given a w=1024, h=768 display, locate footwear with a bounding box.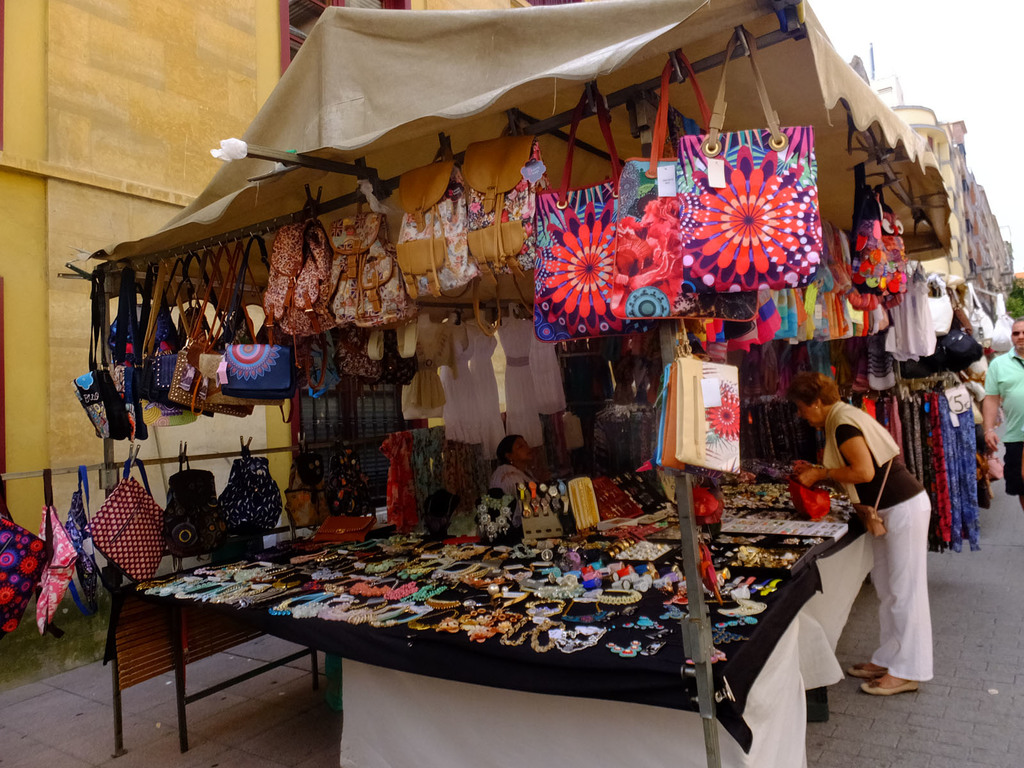
Located: [846,662,884,678].
